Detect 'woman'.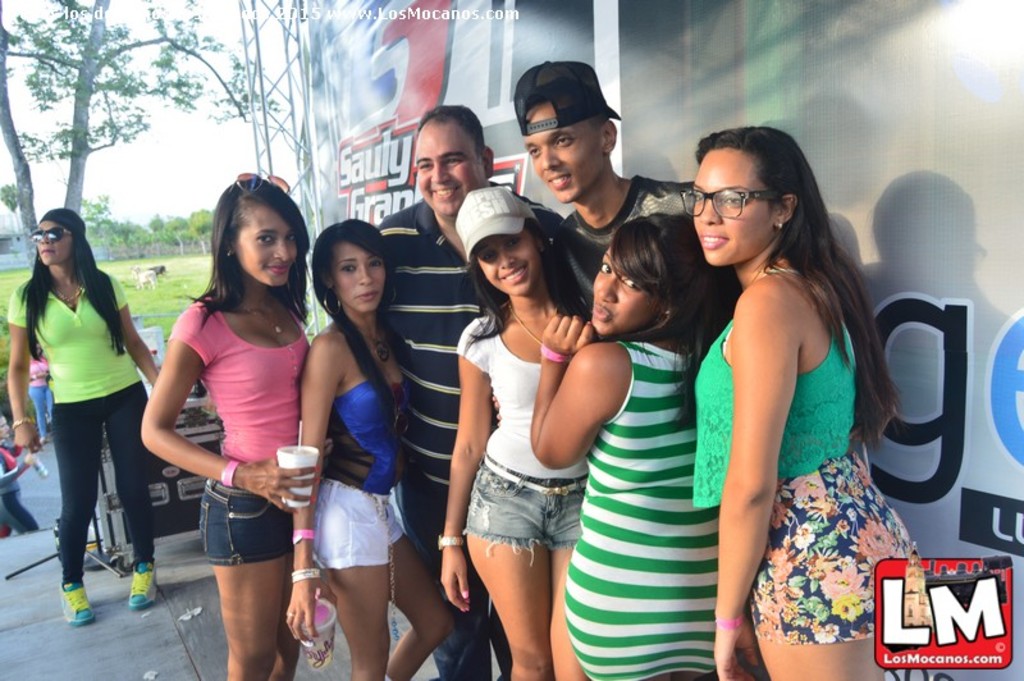
Detected at locate(531, 209, 727, 680).
